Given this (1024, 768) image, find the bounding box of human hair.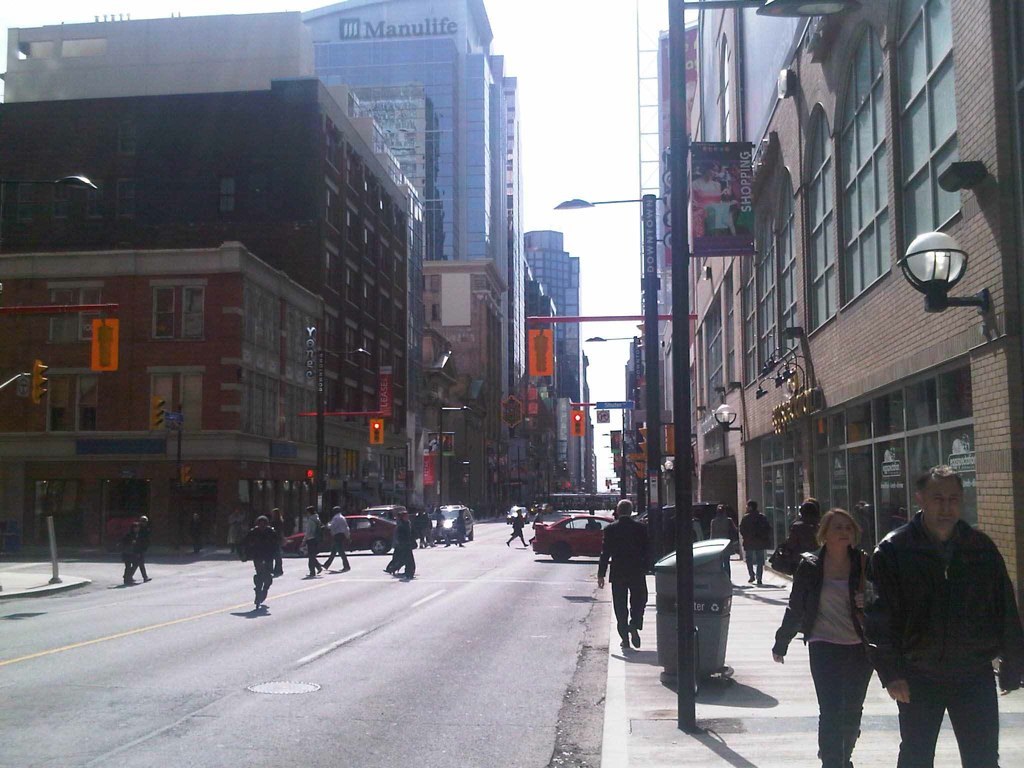
region(269, 505, 278, 516).
